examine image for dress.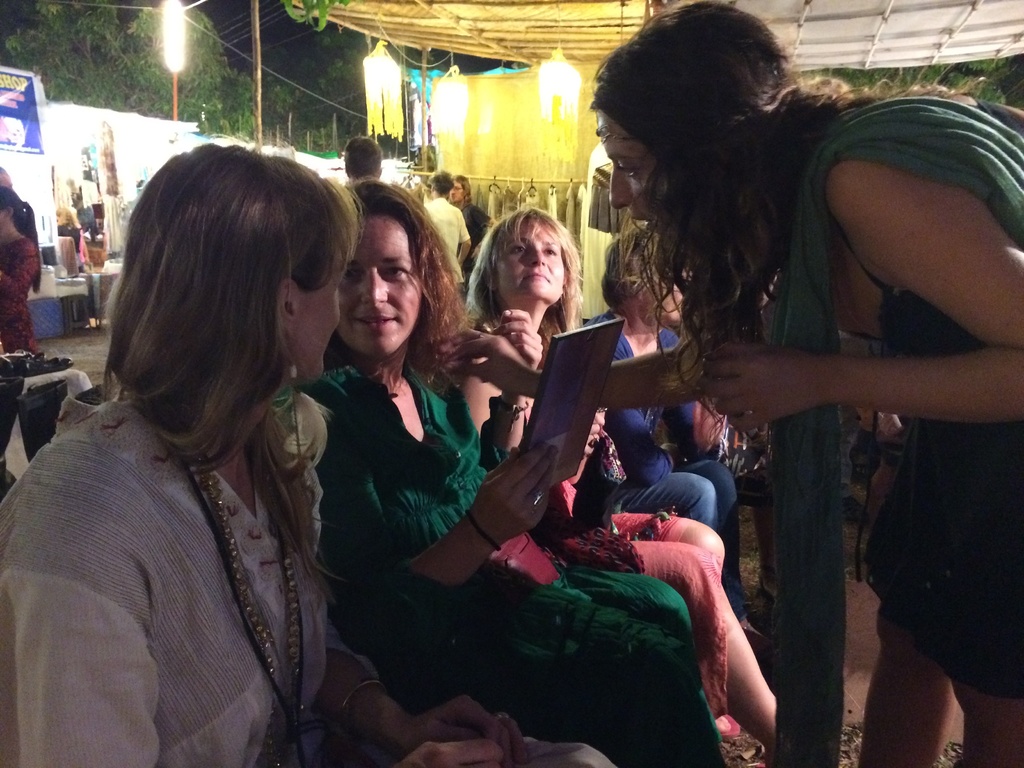
Examination result: x1=824 y1=206 x2=1023 y2=696.
